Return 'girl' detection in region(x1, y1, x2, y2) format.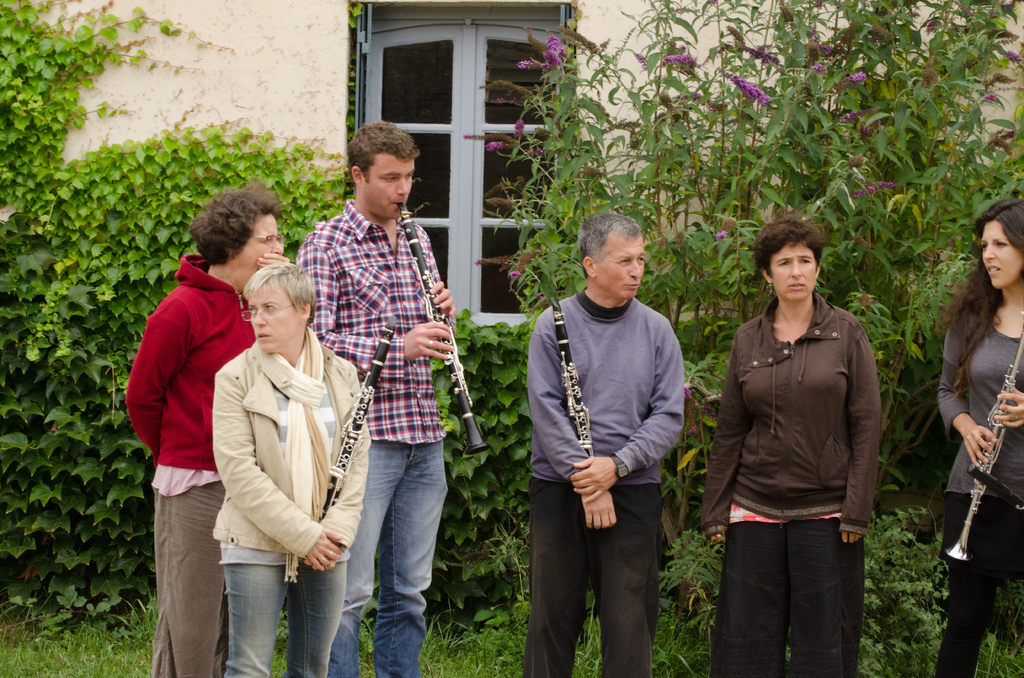
region(938, 198, 1023, 677).
